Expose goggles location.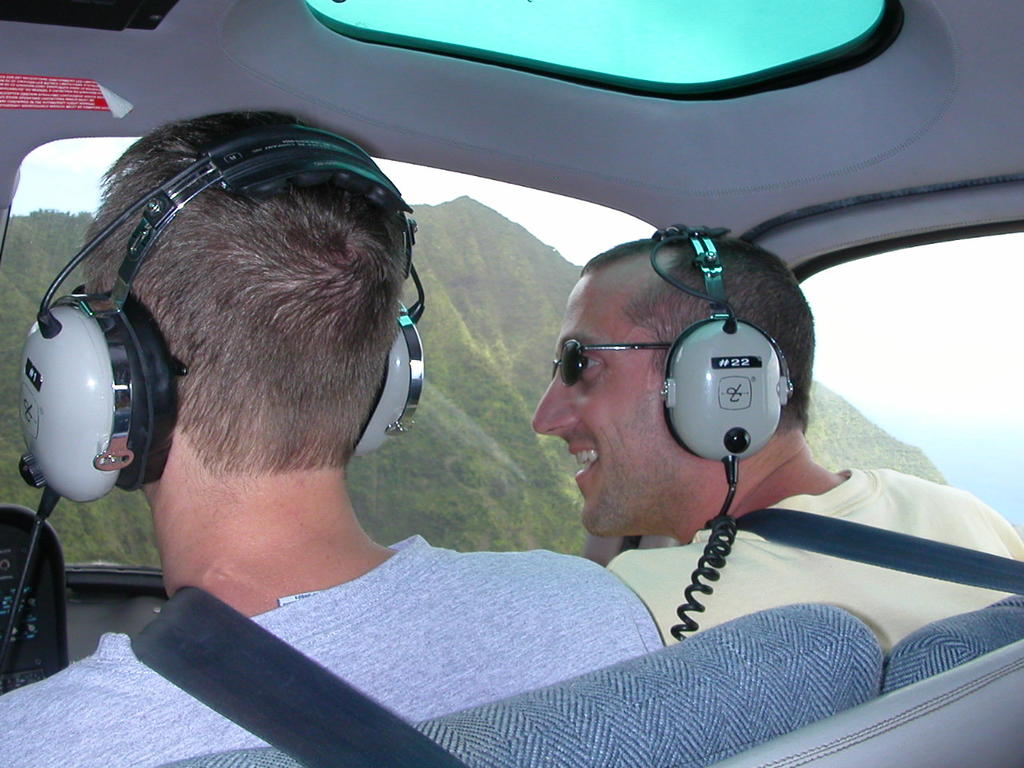
Exposed at select_region(548, 330, 666, 398).
